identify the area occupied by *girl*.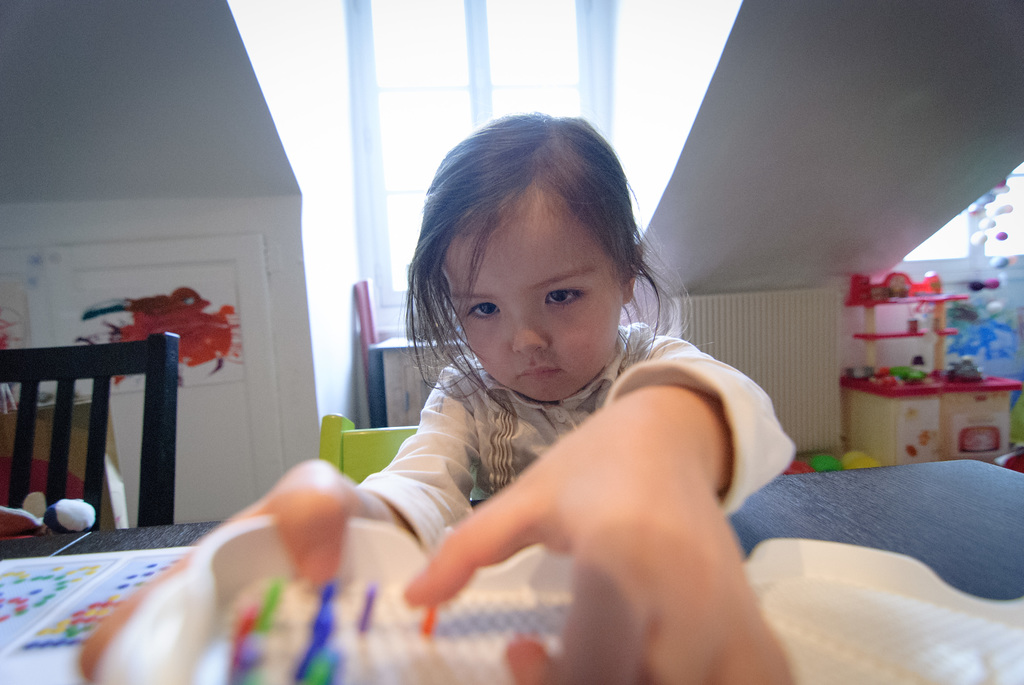
Area: (76,109,794,684).
